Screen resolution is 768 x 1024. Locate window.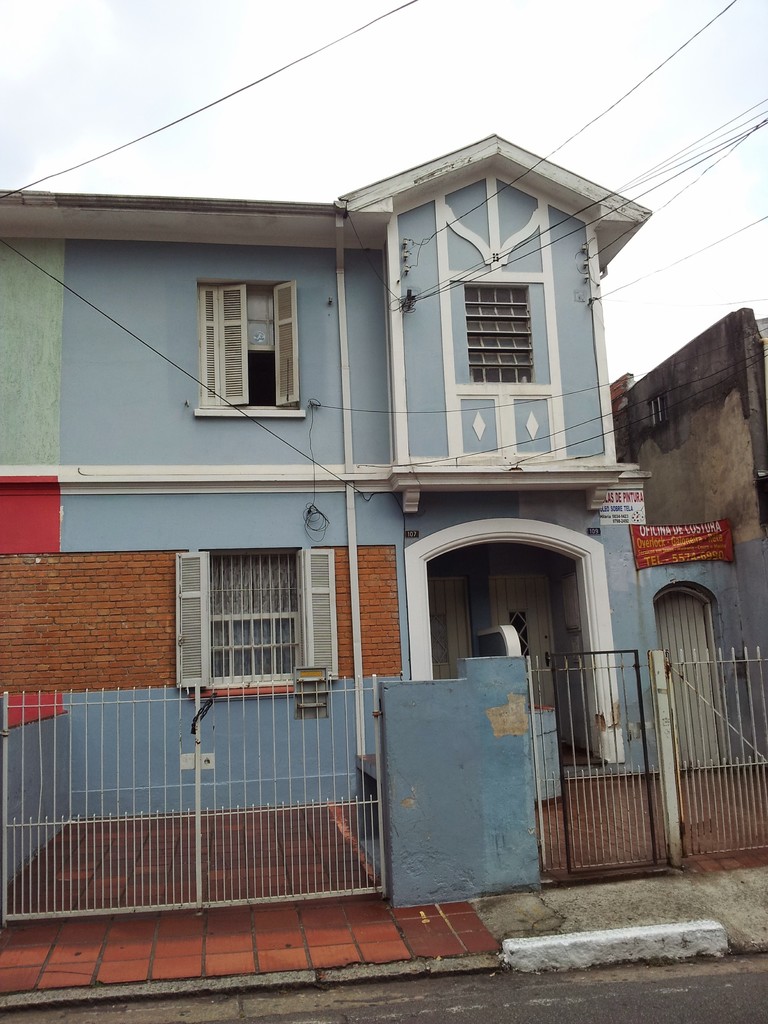
[x1=175, y1=547, x2=335, y2=692].
